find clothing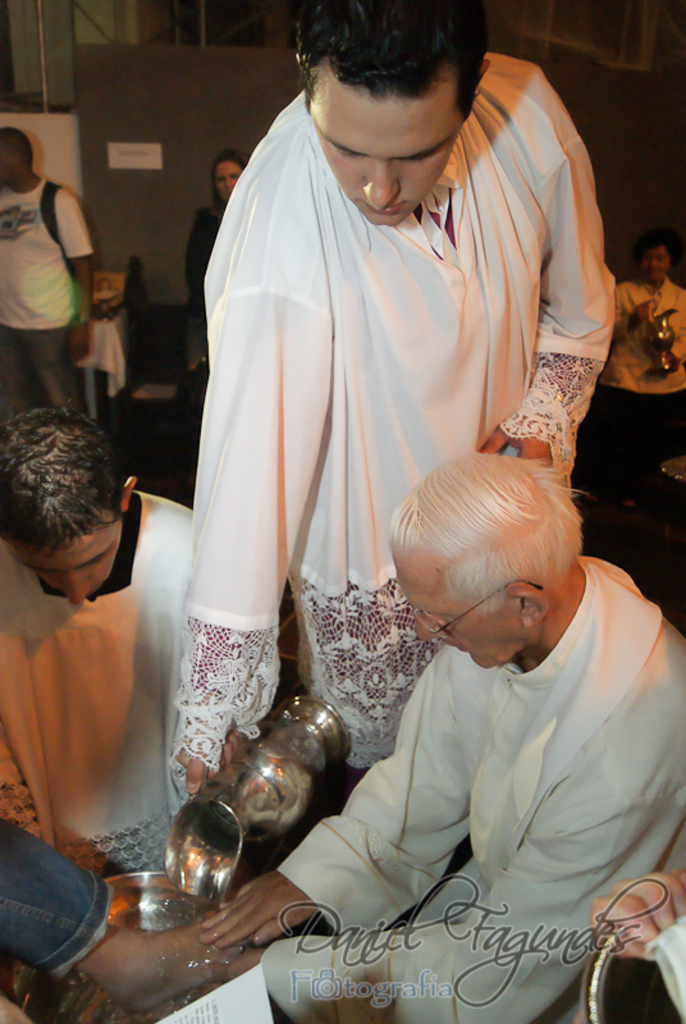
(618,280,685,397)
